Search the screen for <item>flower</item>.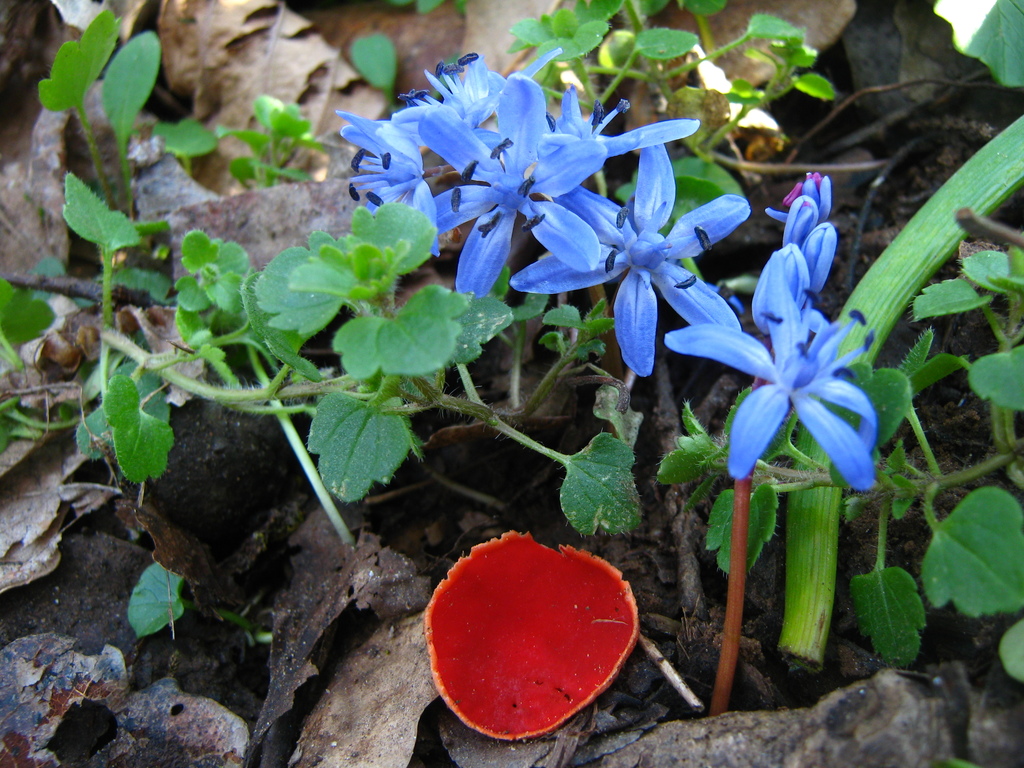
Found at bbox=[388, 51, 566, 154].
